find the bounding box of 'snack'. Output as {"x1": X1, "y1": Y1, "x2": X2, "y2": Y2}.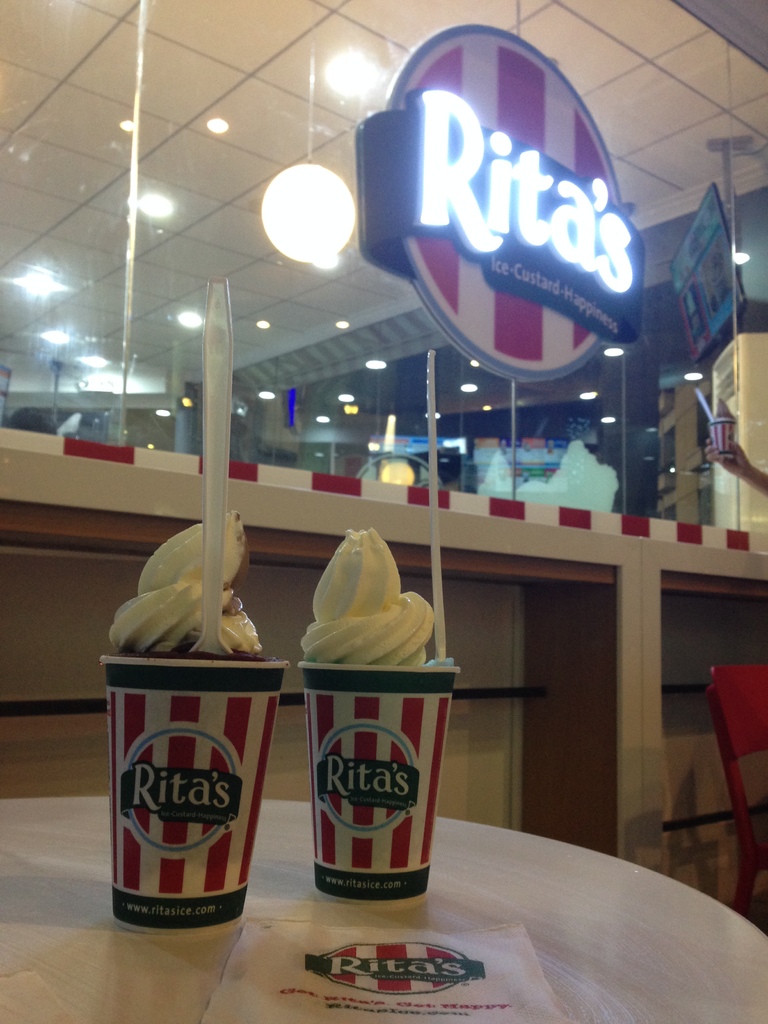
{"x1": 298, "y1": 525, "x2": 439, "y2": 672}.
